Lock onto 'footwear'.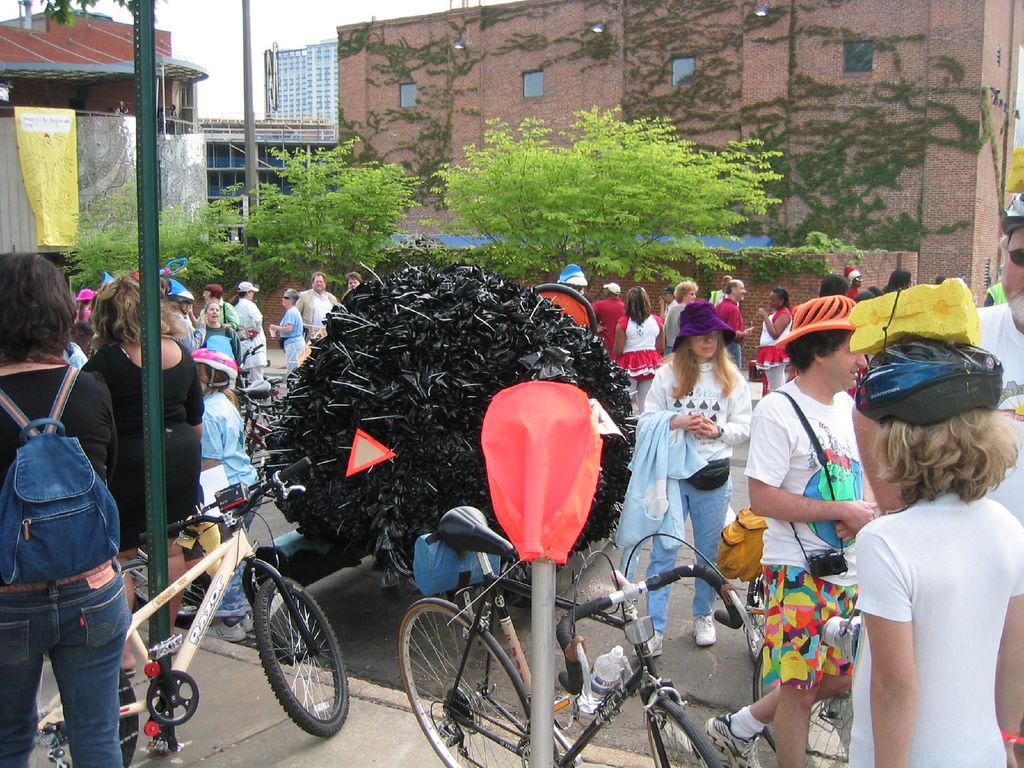
Locked: (693, 614, 714, 641).
